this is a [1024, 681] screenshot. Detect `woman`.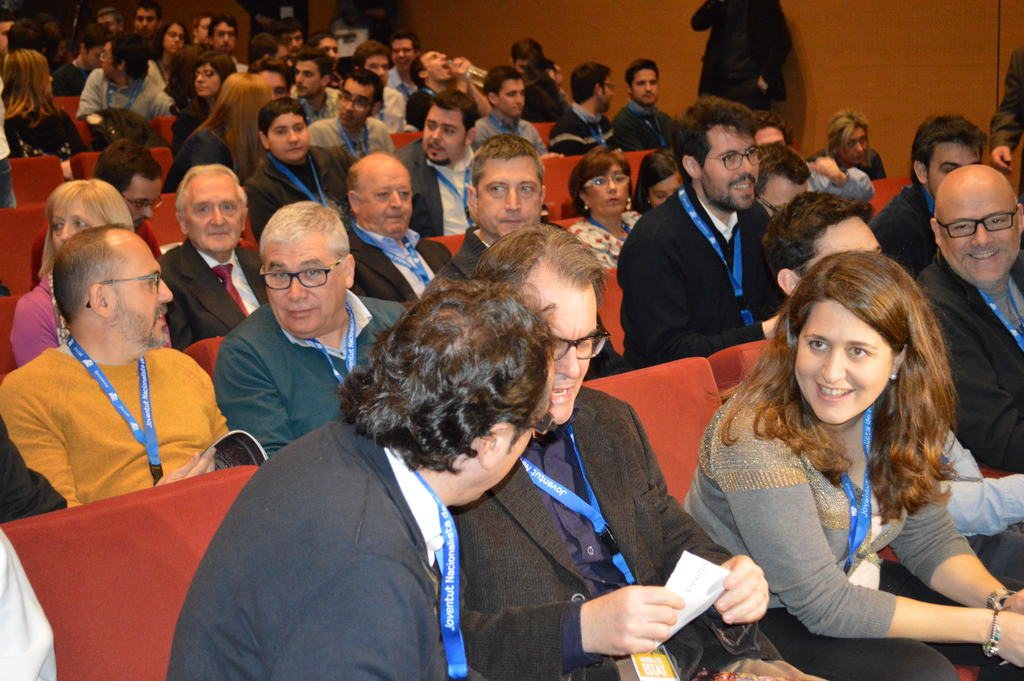
<region>525, 55, 577, 121</region>.
